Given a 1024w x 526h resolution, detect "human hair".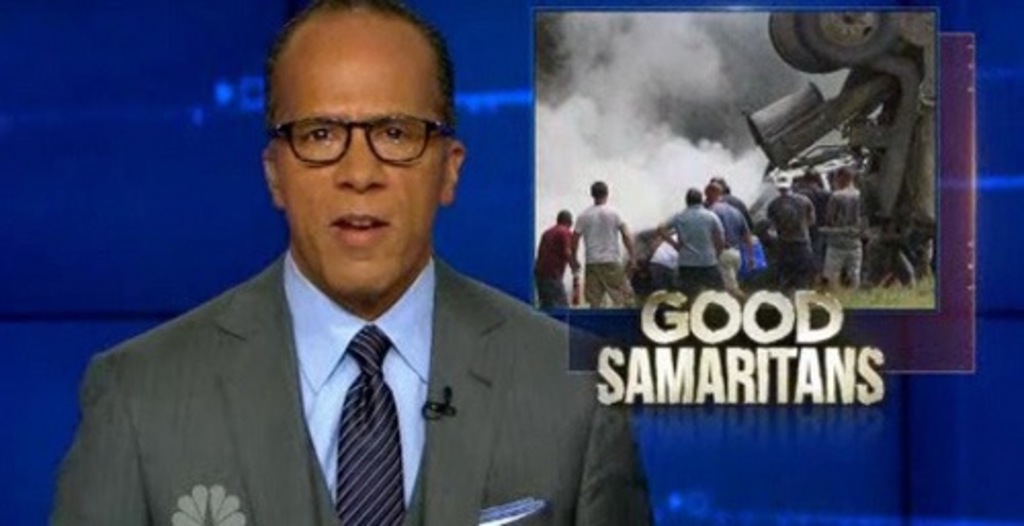
box=[707, 170, 733, 192].
